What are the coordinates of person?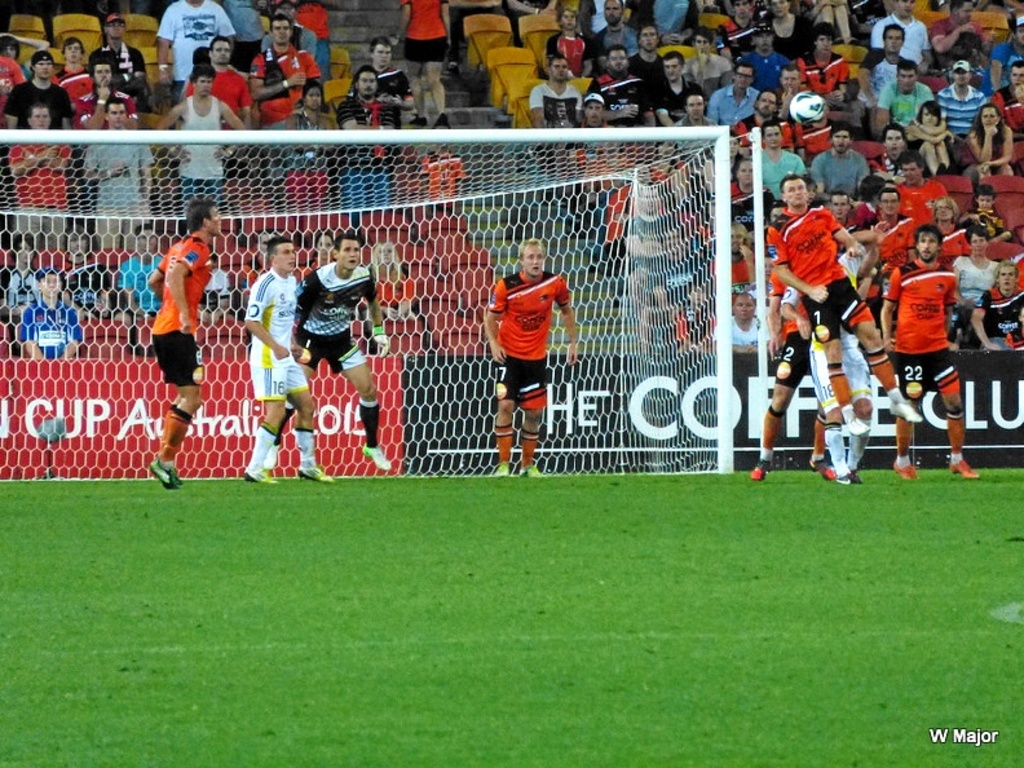
{"x1": 478, "y1": 216, "x2": 565, "y2": 473}.
